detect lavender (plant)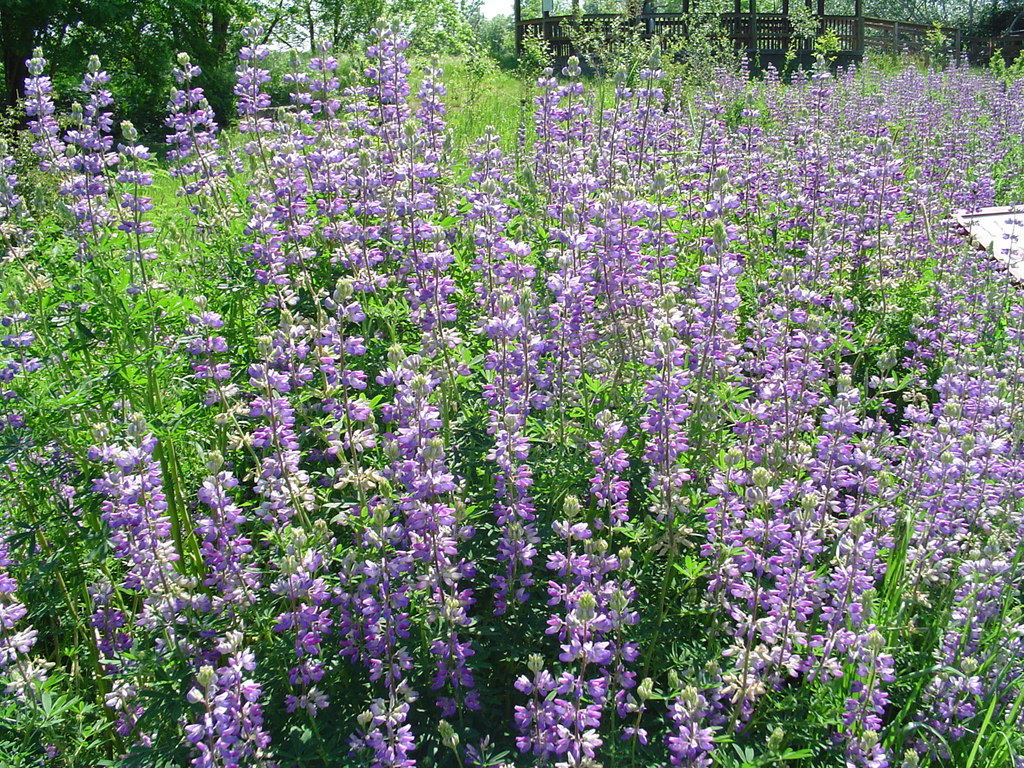
525 61 555 200
